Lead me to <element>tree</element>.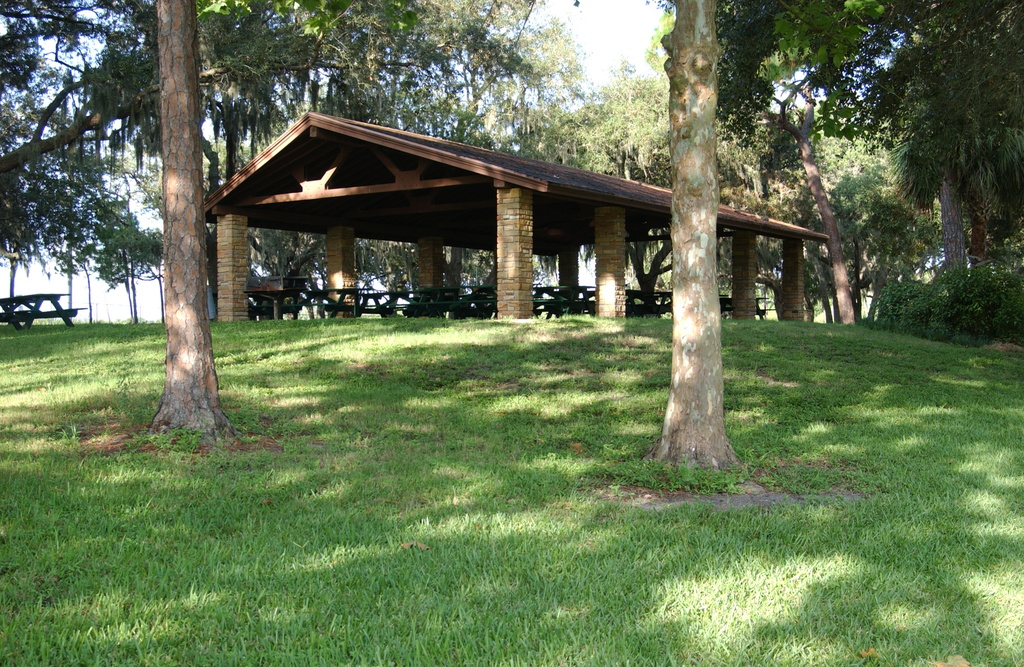
Lead to box(655, 0, 760, 474).
